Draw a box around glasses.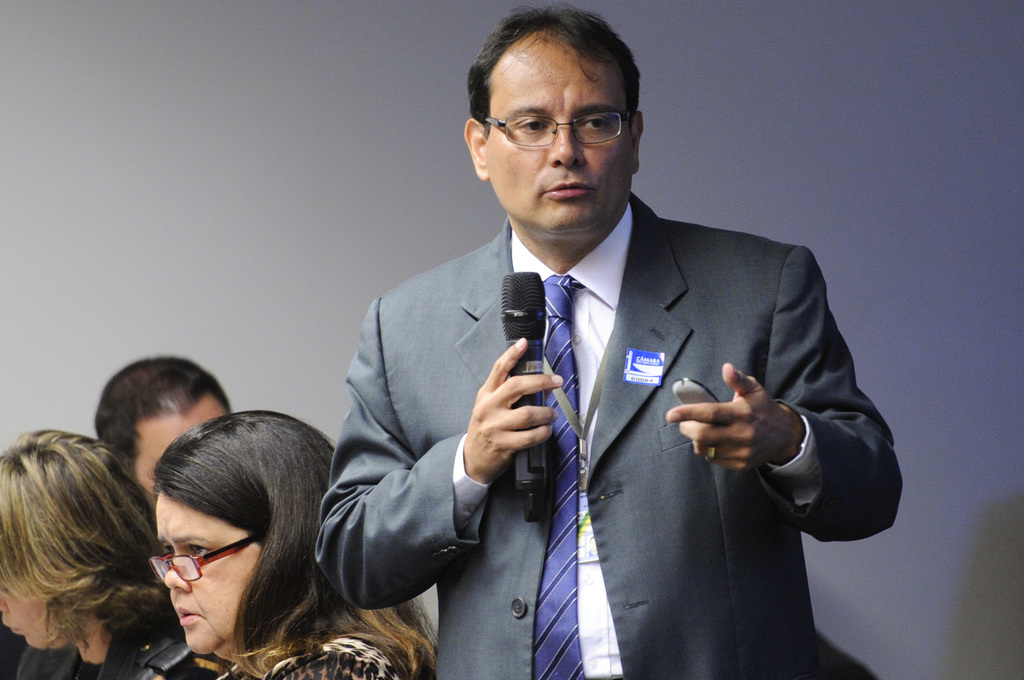
box=[152, 527, 276, 588].
